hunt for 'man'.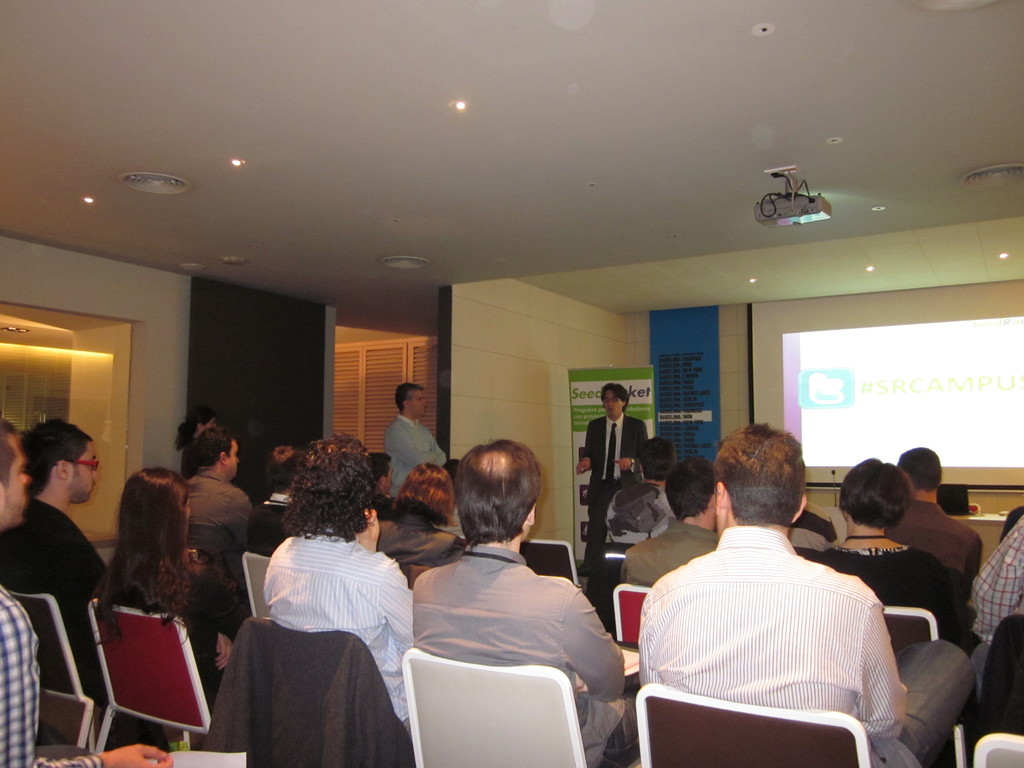
Hunted down at {"left": 179, "top": 429, "right": 257, "bottom": 588}.
